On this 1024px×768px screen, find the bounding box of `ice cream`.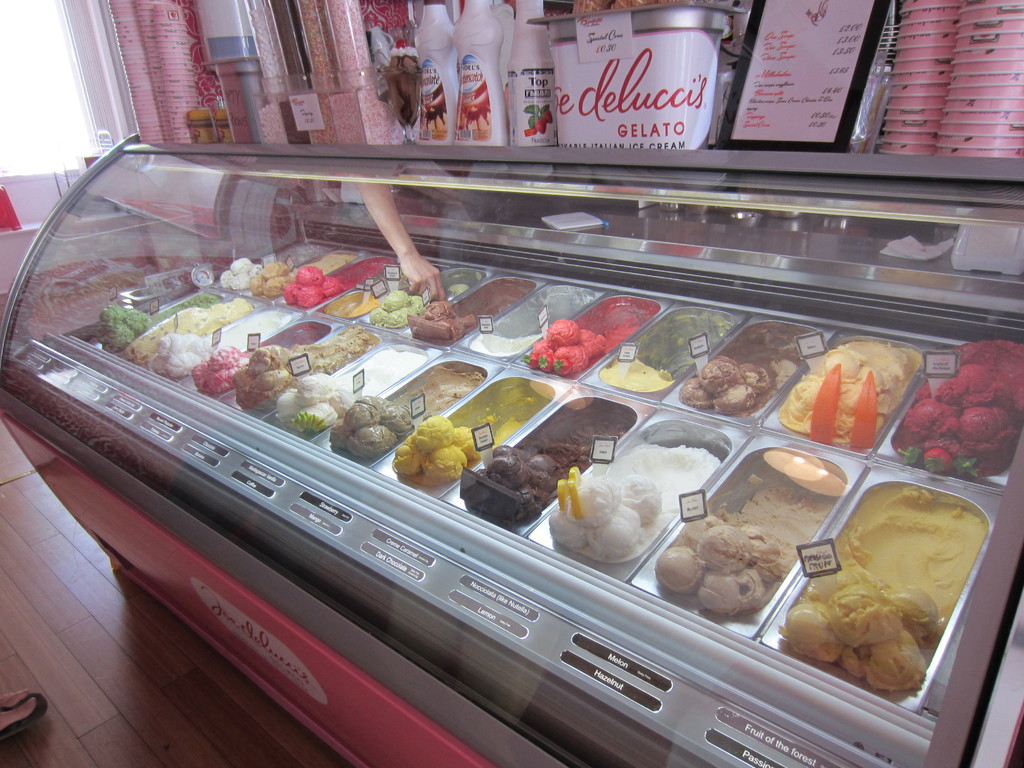
Bounding box: 592/353/673/394.
